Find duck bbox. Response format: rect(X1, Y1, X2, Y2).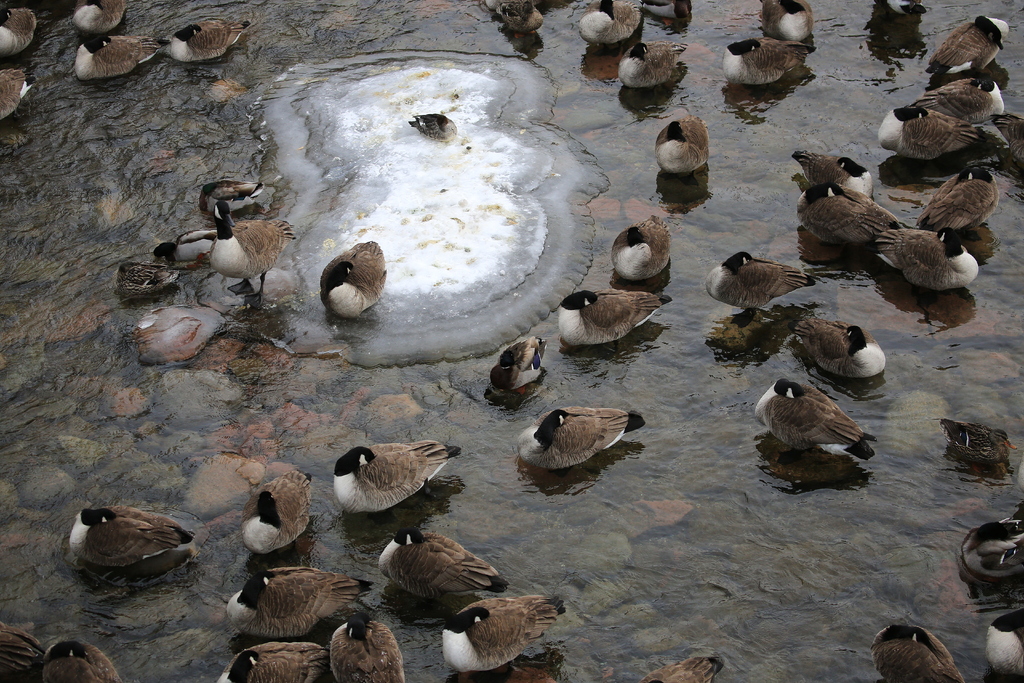
rect(63, 0, 136, 34).
